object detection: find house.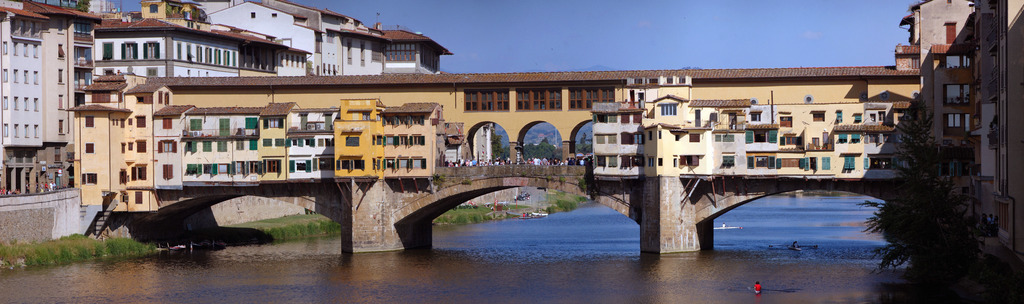
left=952, top=0, right=1010, bottom=195.
